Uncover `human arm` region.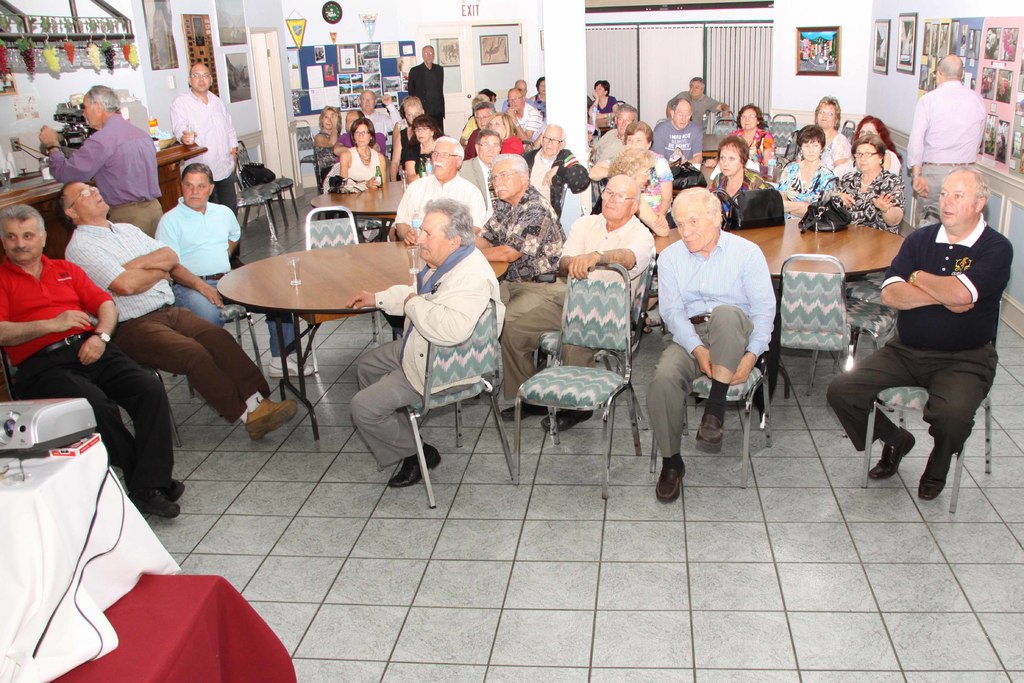
Uncovered: Rect(483, 204, 548, 262).
